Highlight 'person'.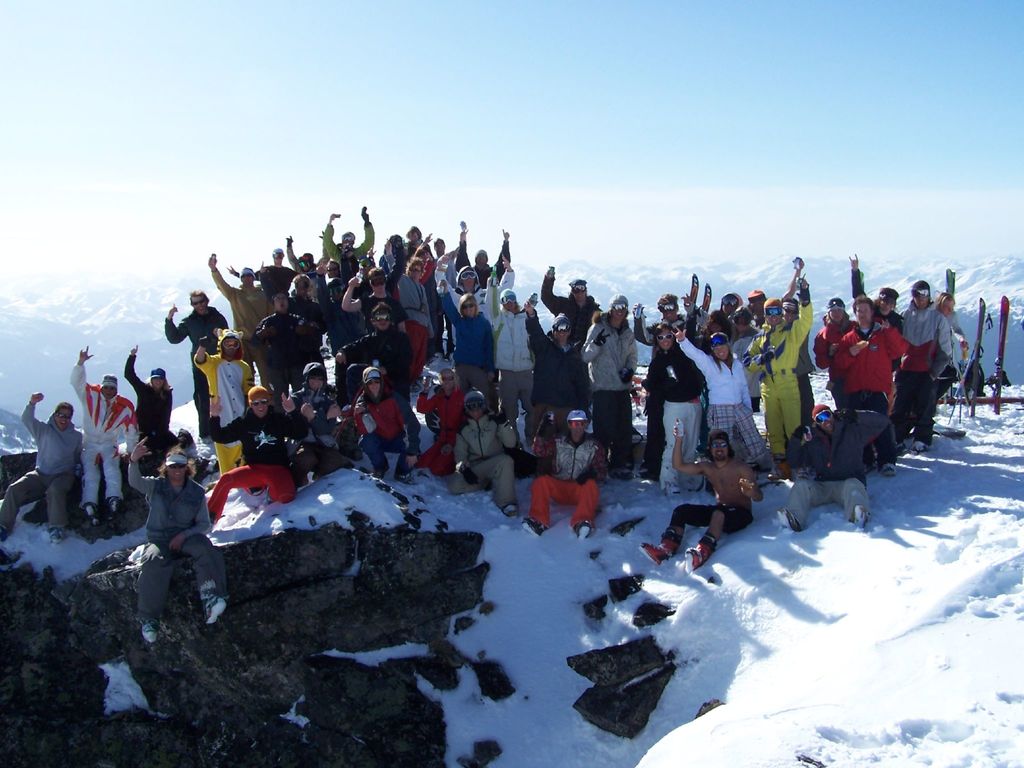
Highlighted region: Rect(0, 387, 84, 547).
